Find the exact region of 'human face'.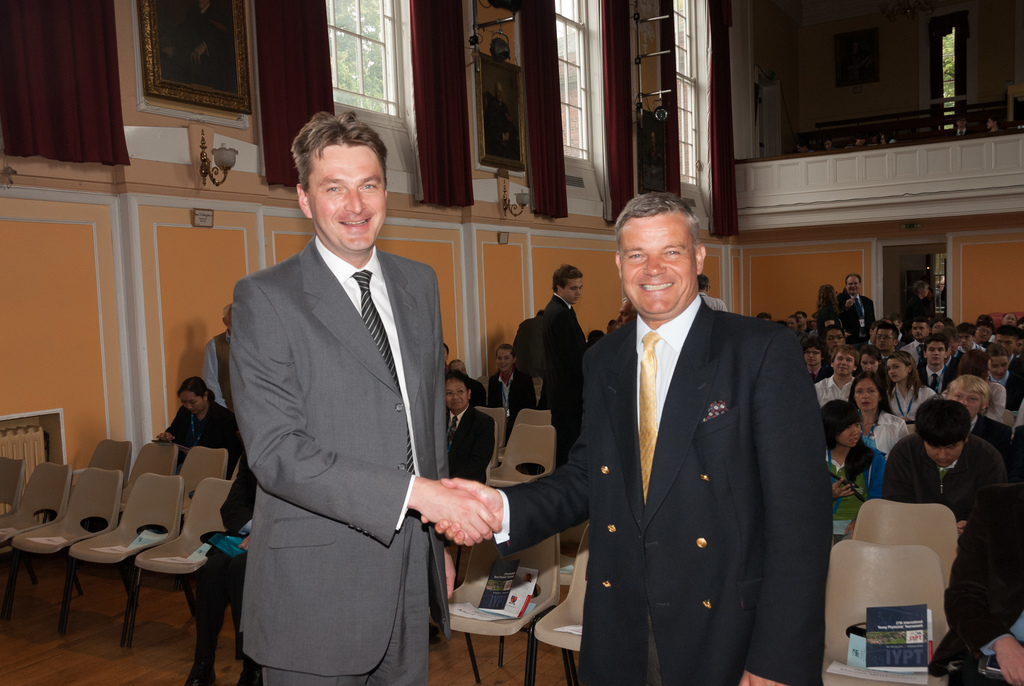
Exact region: bbox=[992, 332, 1018, 353].
